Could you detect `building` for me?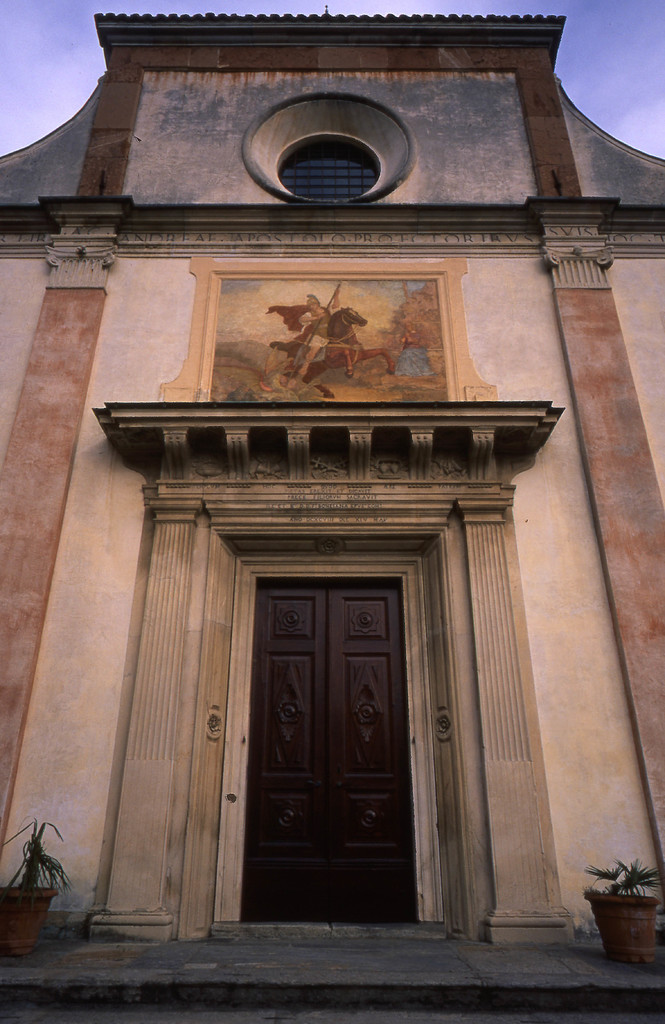
Detection result: 0:0:664:948.
